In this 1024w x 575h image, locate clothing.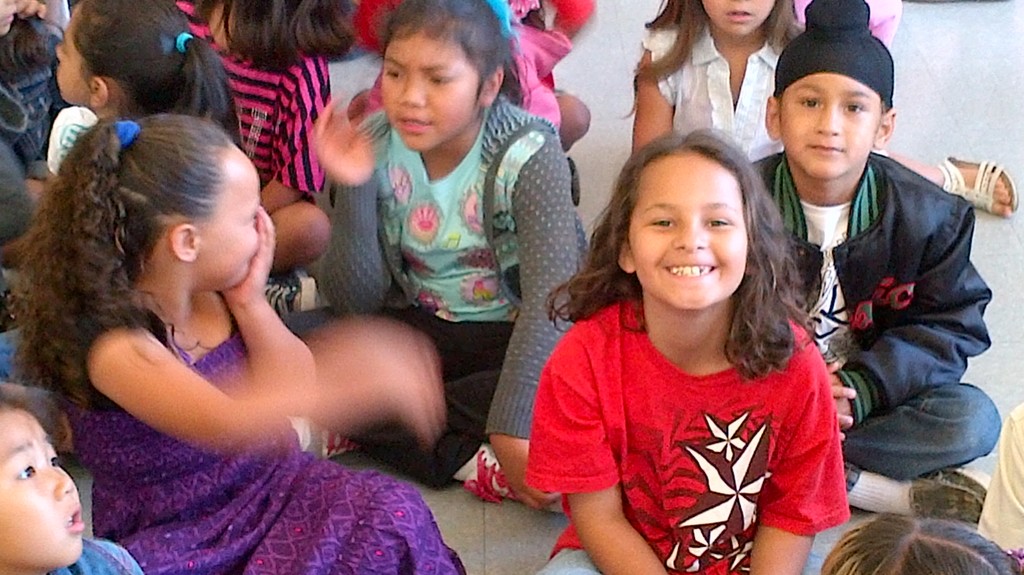
Bounding box: Rect(44, 540, 148, 574).
